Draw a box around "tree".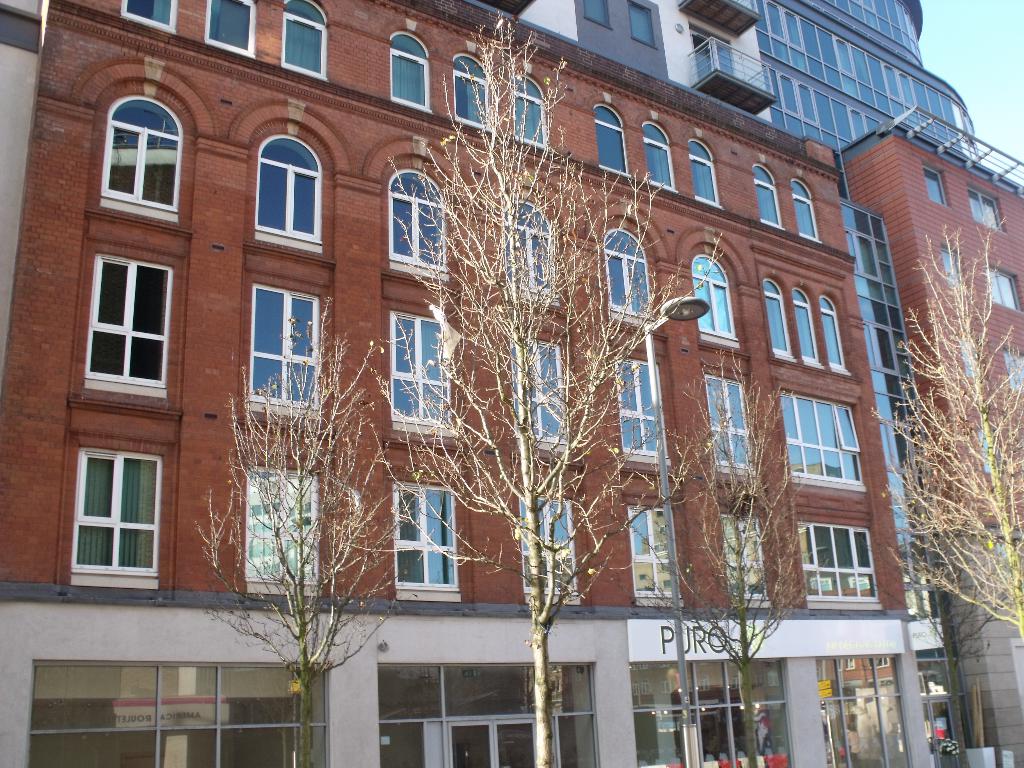
388,19,728,767.
